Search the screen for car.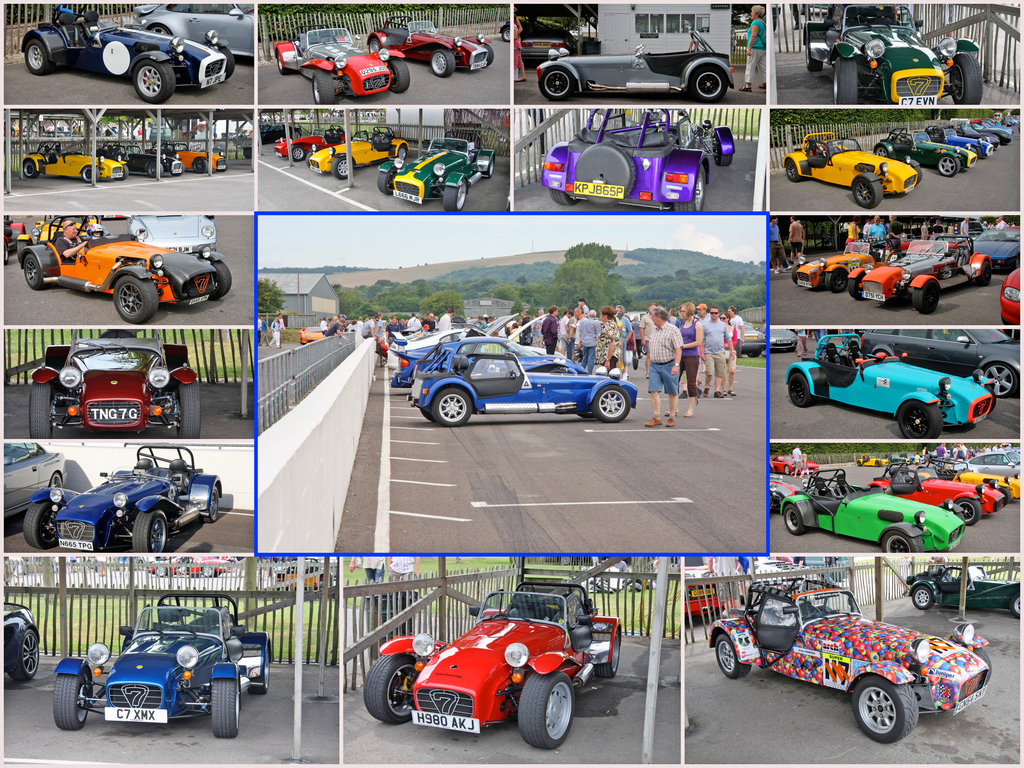
Found at select_region(150, 143, 225, 172).
